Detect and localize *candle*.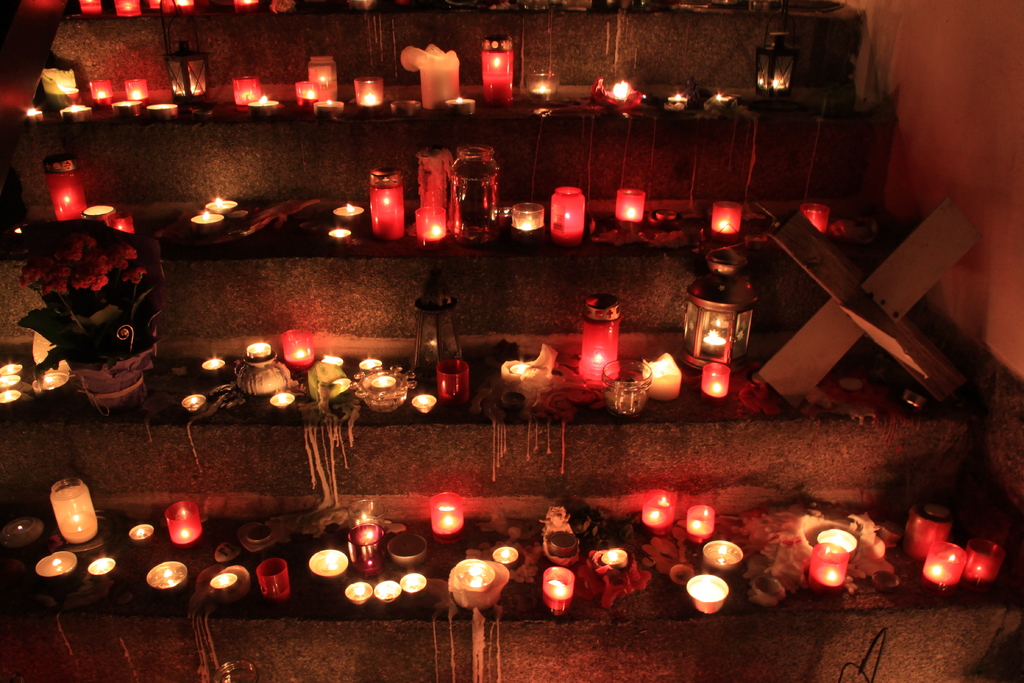
Localized at [left=127, top=524, right=152, bottom=543].
